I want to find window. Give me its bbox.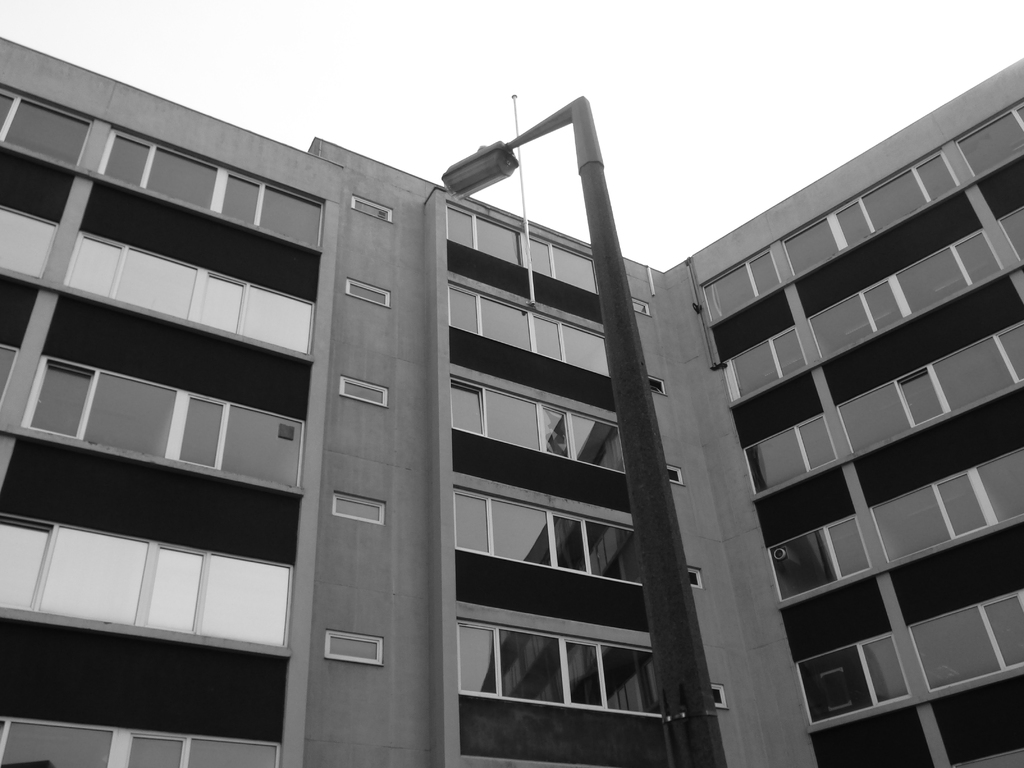
detection(709, 328, 814, 378).
